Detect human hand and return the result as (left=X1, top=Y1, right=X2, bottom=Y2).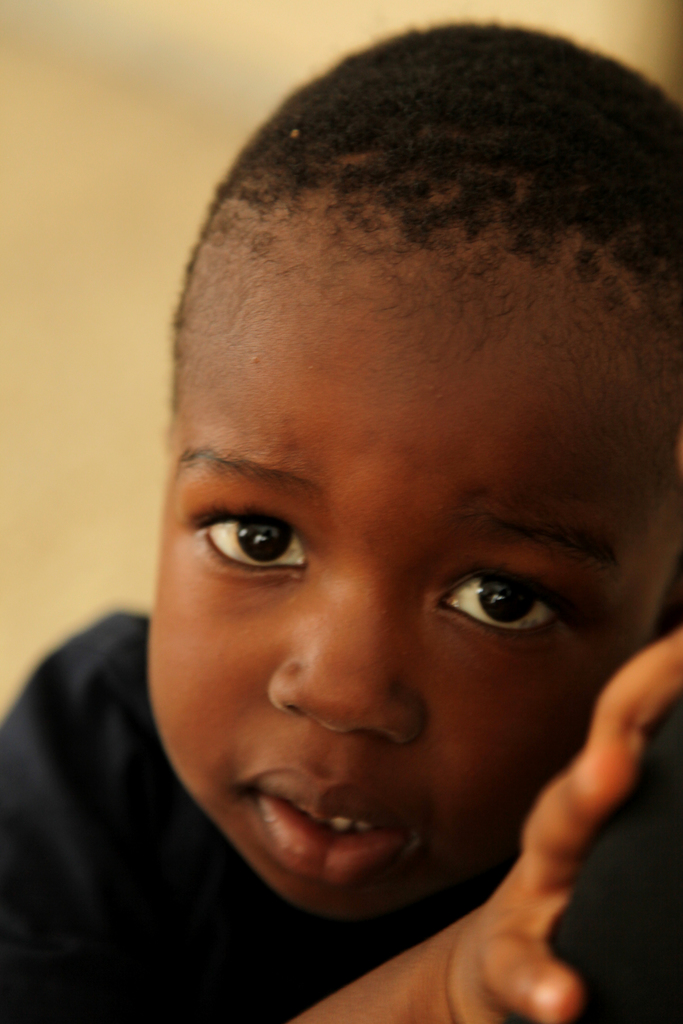
(left=386, top=678, right=666, bottom=1018).
